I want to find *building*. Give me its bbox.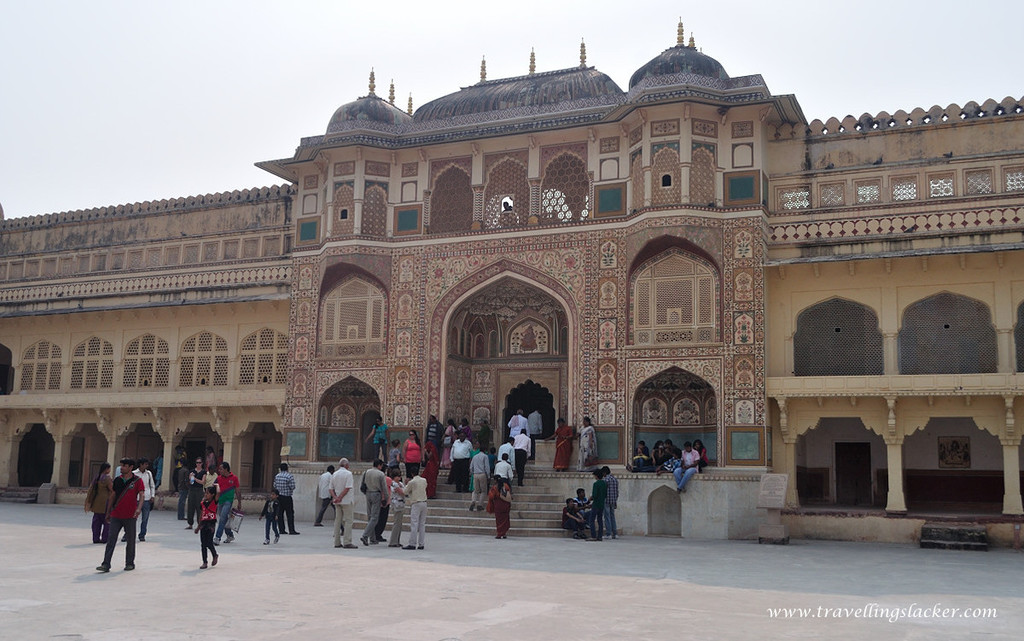
0,19,1023,551.
